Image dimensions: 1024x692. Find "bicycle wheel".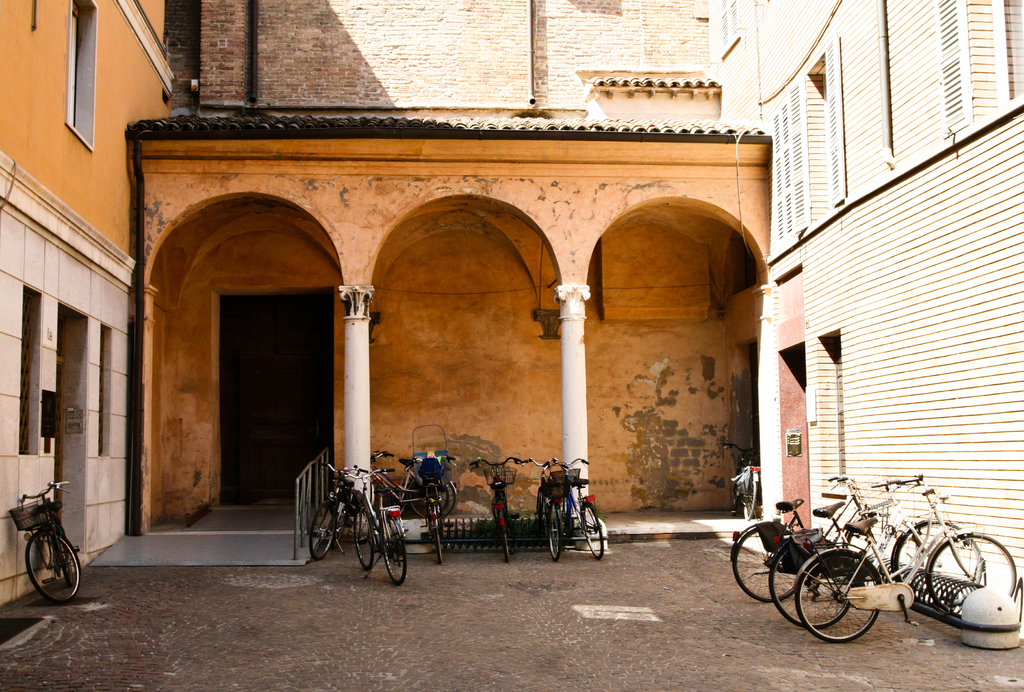
BBox(55, 516, 76, 590).
